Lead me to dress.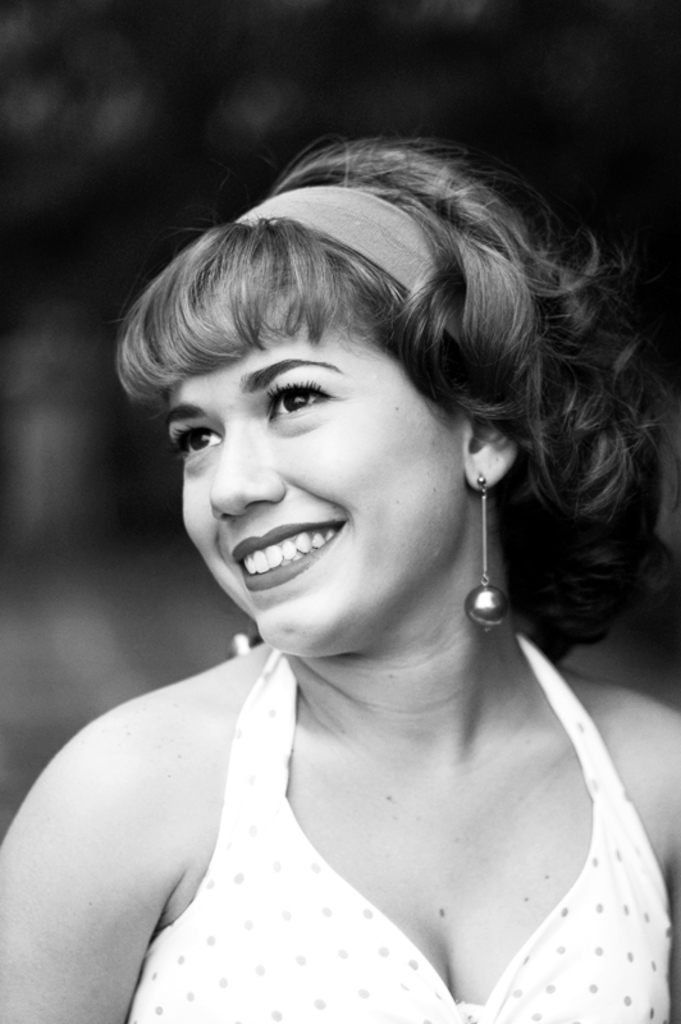
Lead to select_region(123, 634, 673, 1023).
